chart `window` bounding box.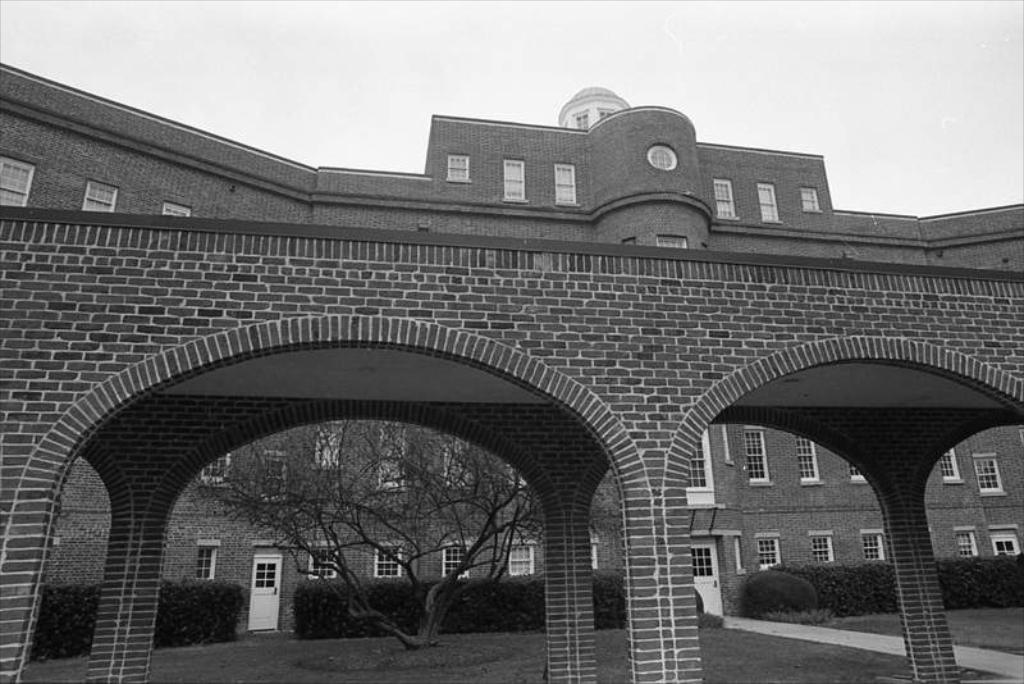
Charted: bbox=[755, 533, 781, 567].
